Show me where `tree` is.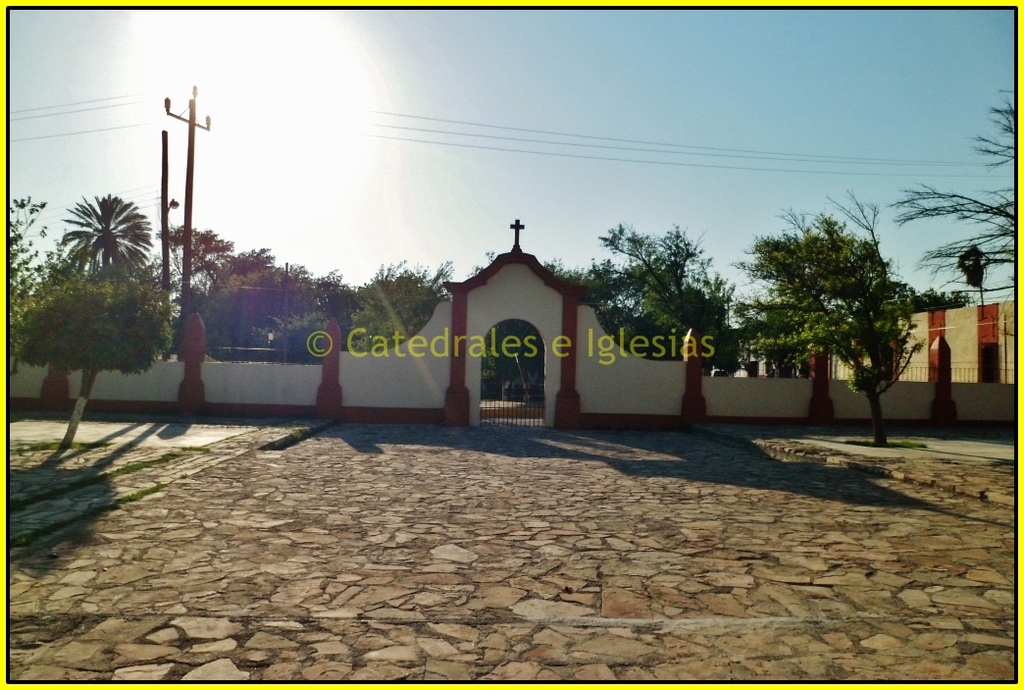
`tree` is at box(883, 85, 1023, 341).
